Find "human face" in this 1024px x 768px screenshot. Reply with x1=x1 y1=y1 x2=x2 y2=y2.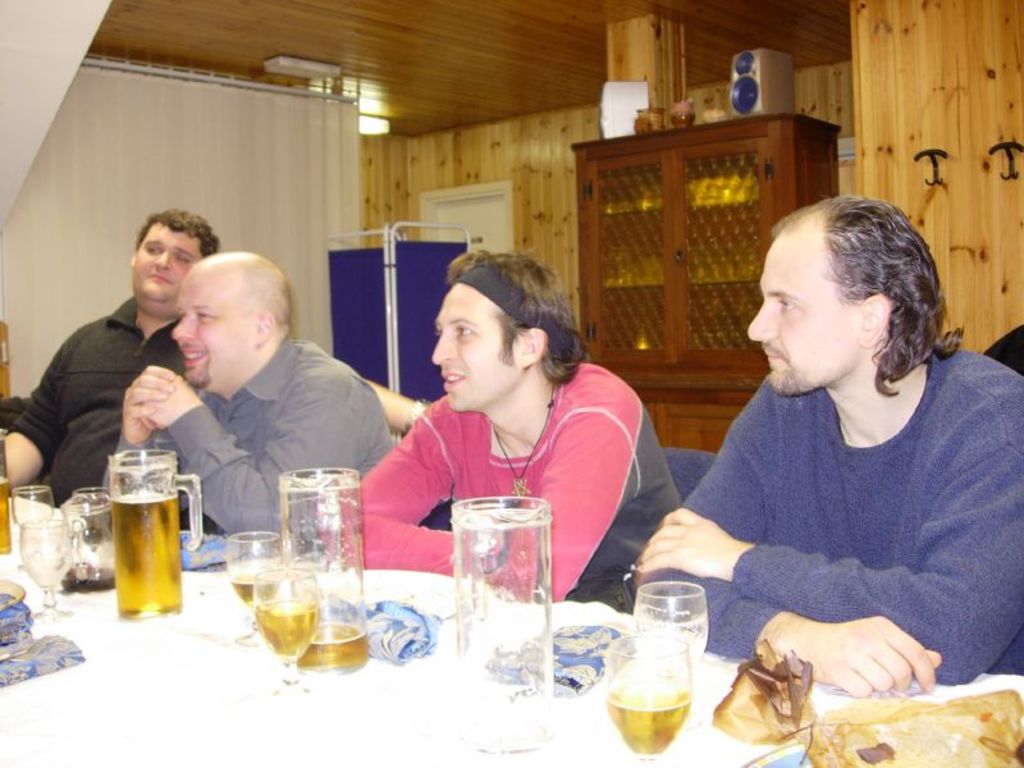
x1=136 y1=221 x2=200 y2=314.
